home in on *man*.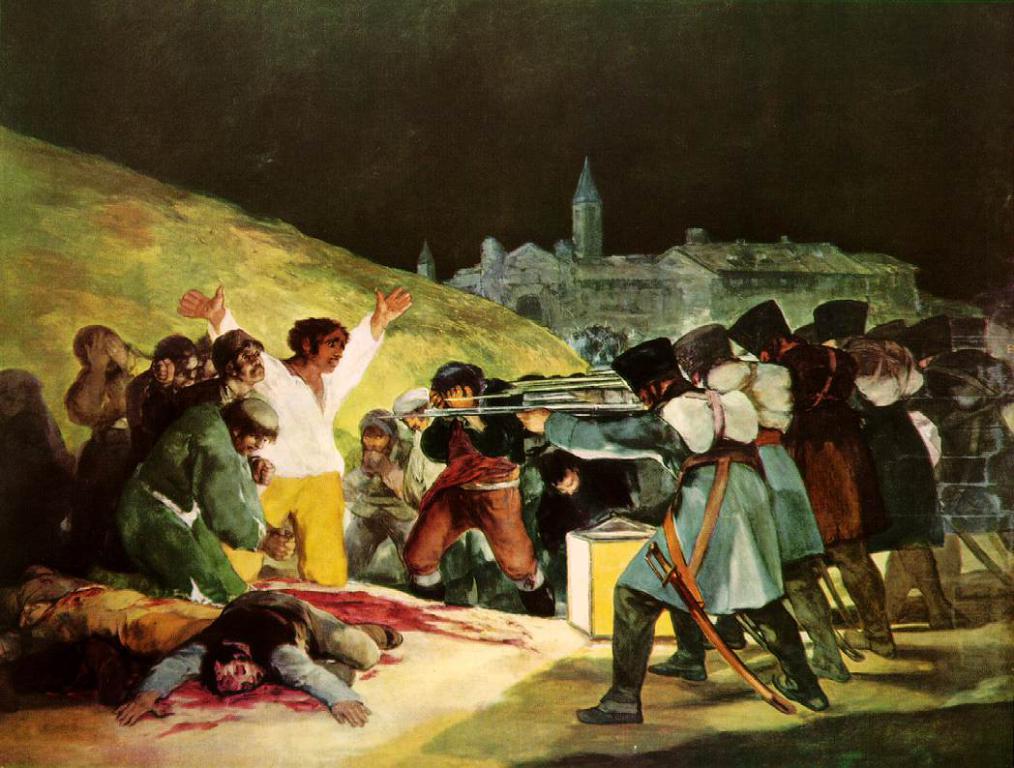
Homed in at {"x1": 685, "y1": 348, "x2": 804, "y2": 658}.
